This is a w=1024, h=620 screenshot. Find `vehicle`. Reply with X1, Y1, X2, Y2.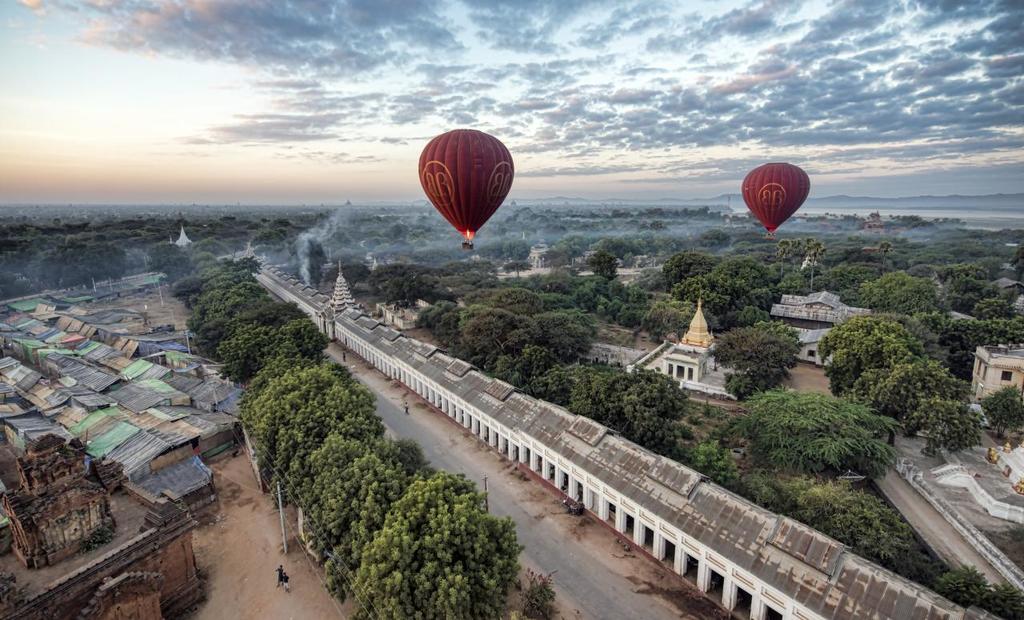
150, 322, 177, 335.
